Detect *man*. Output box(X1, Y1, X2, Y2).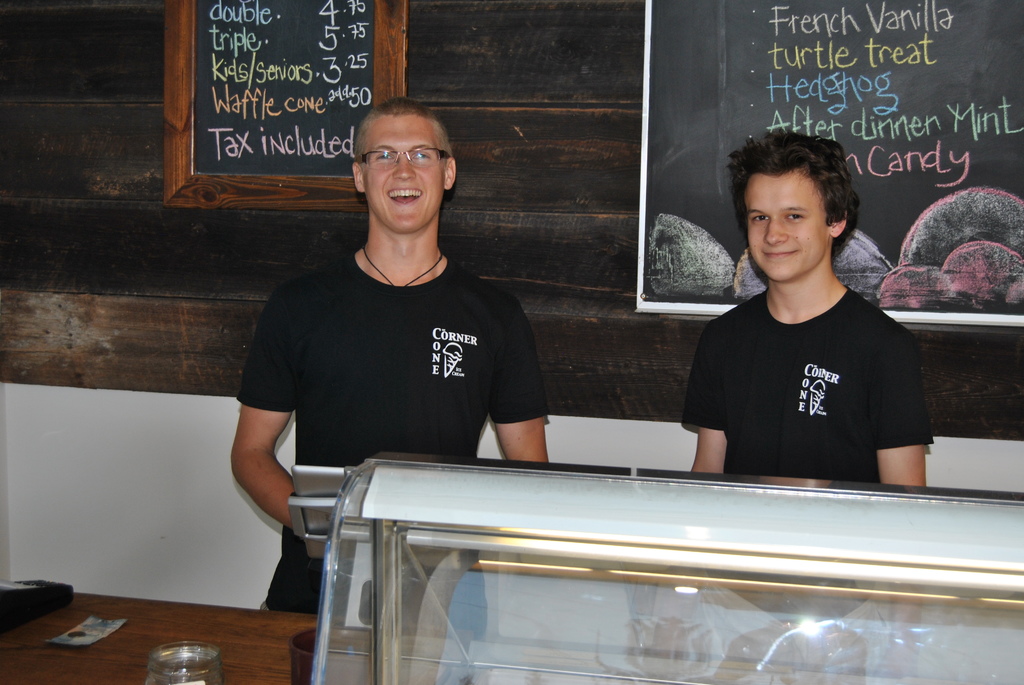
box(227, 111, 566, 524).
